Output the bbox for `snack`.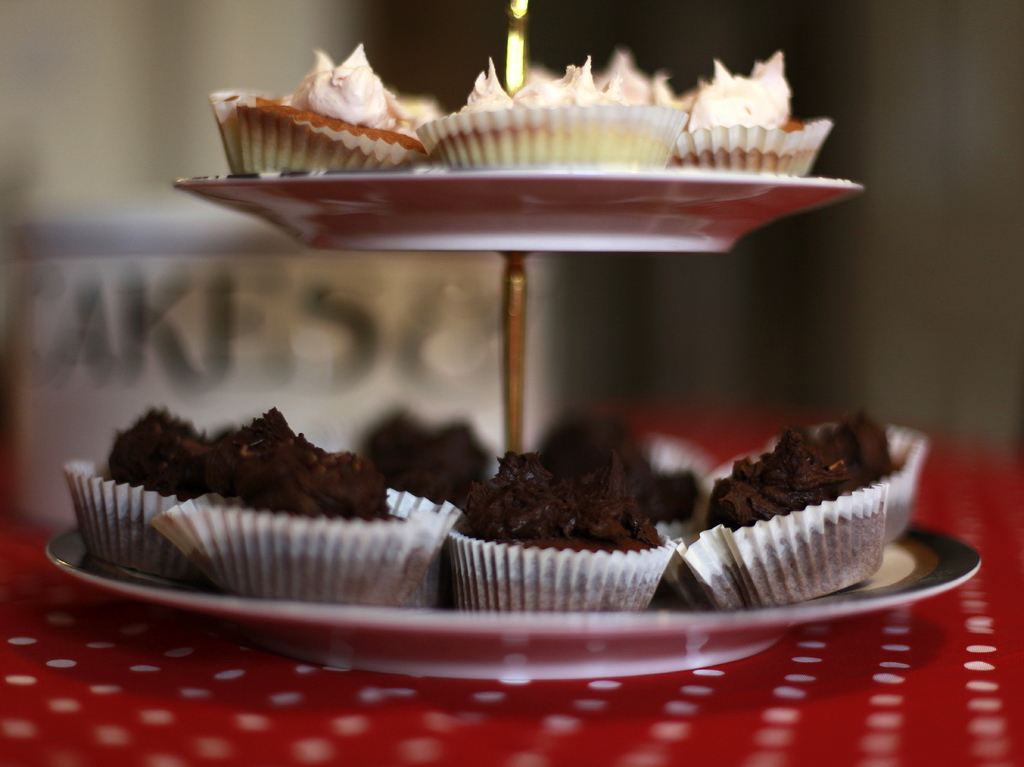
681/417/915/567.
